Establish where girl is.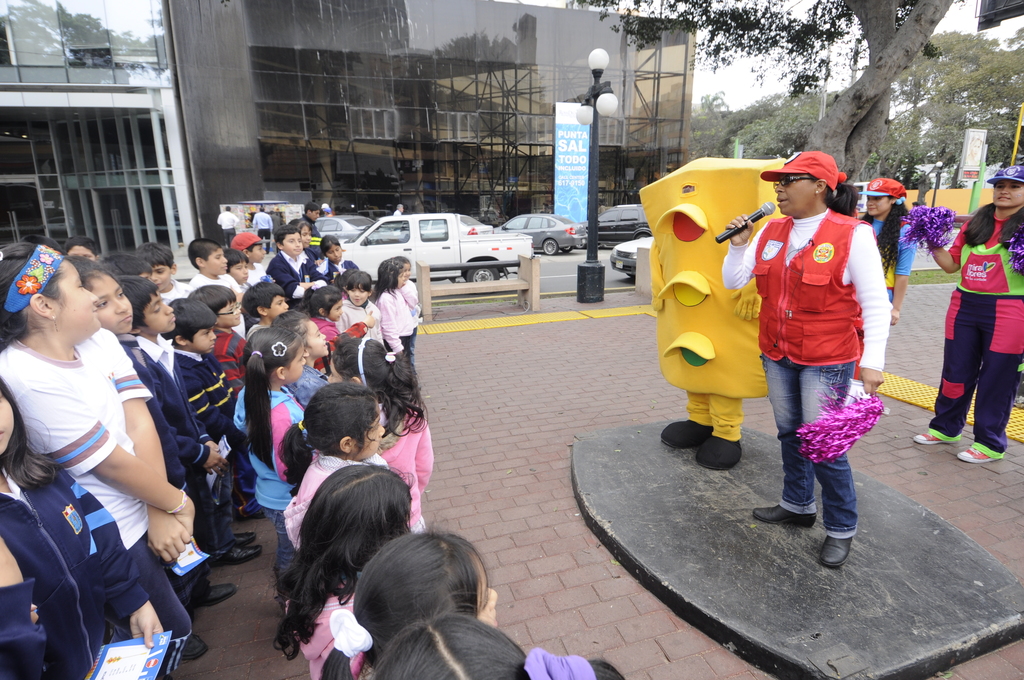
Established at [x1=0, y1=389, x2=93, y2=679].
